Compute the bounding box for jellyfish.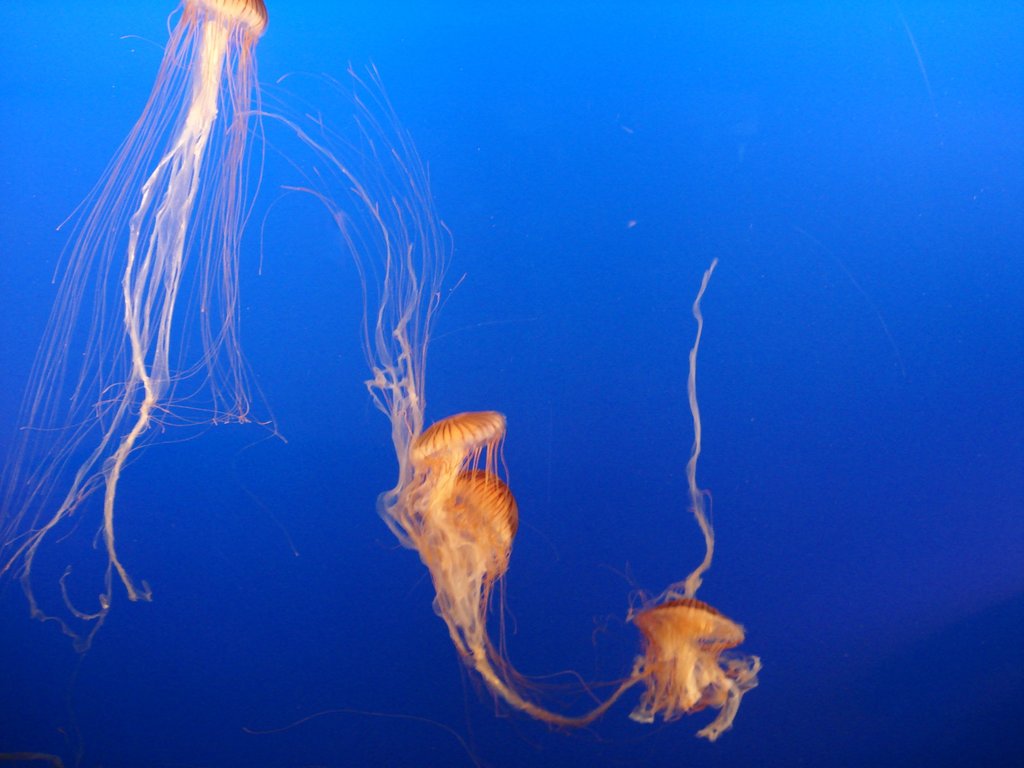
(620, 257, 763, 734).
